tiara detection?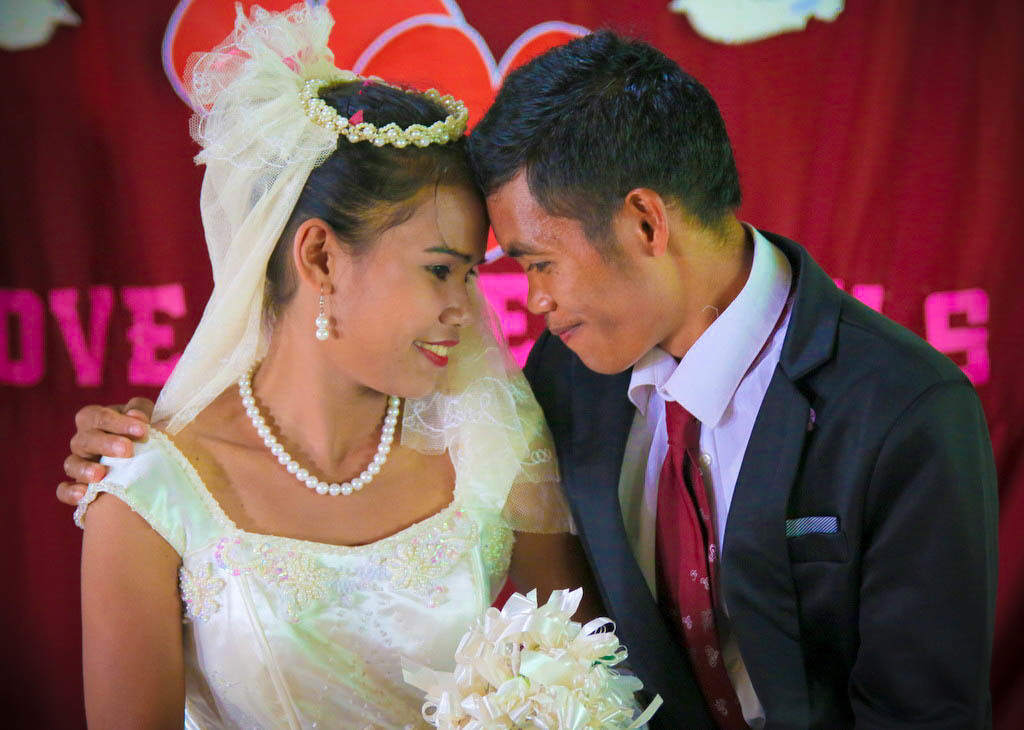
bbox=[298, 73, 468, 151]
